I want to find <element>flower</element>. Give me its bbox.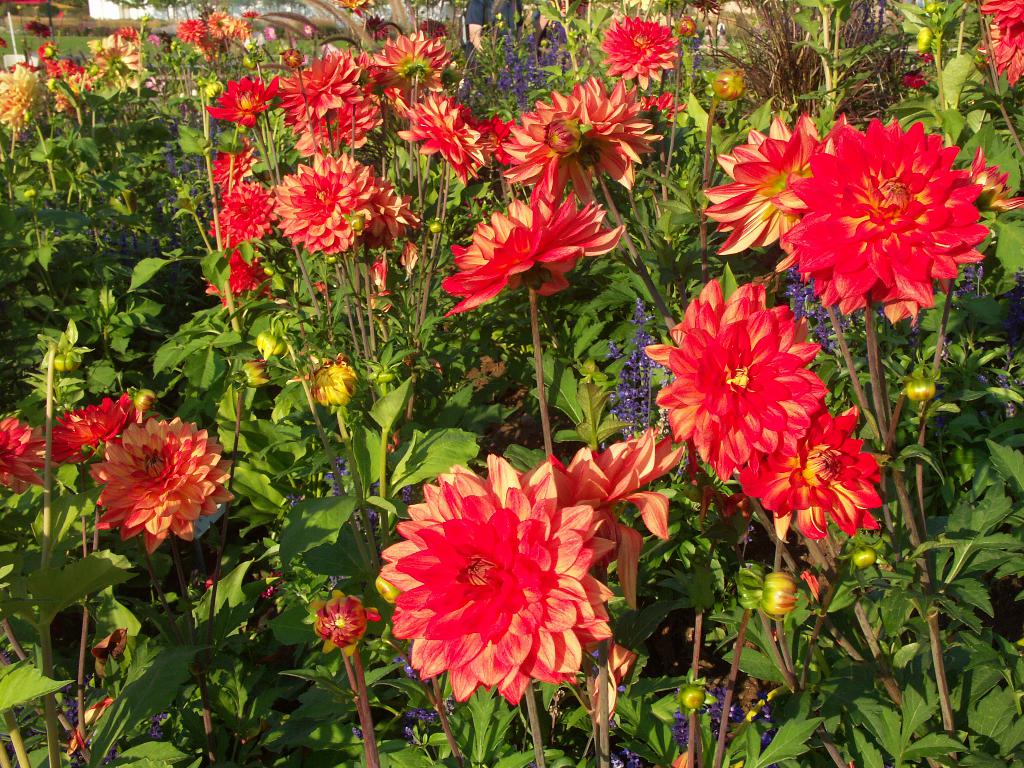
(x1=205, y1=76, x2=283, y2=126).
